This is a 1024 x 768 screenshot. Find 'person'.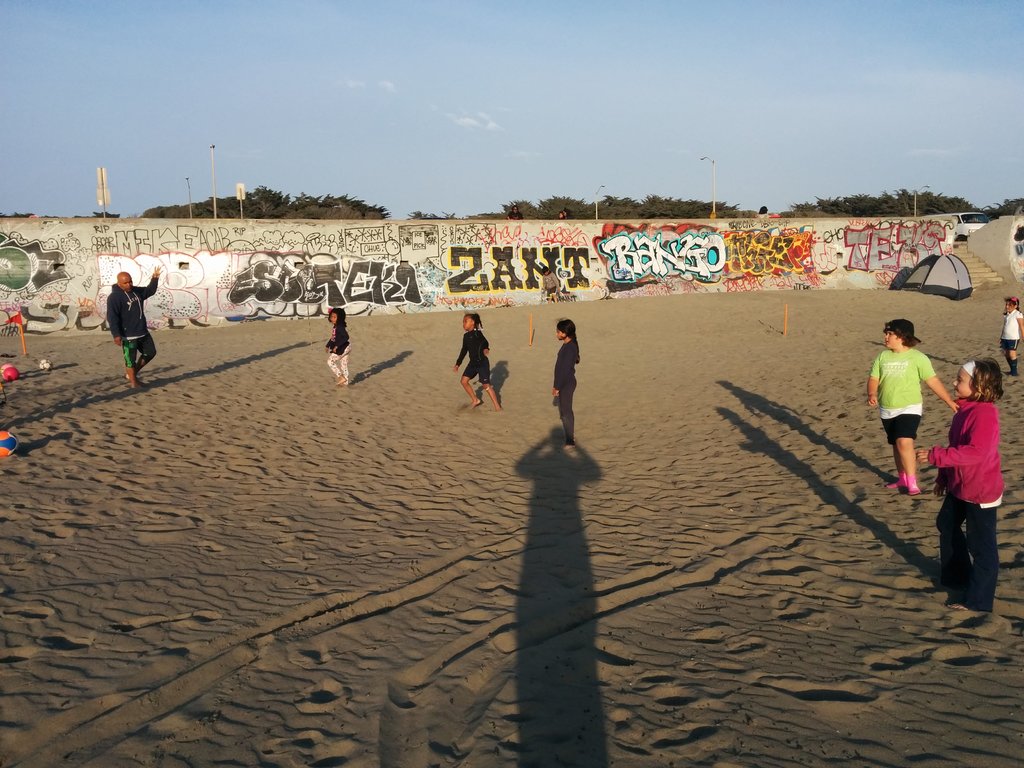
Bounding box: locate(325, 307, 351, 385).
